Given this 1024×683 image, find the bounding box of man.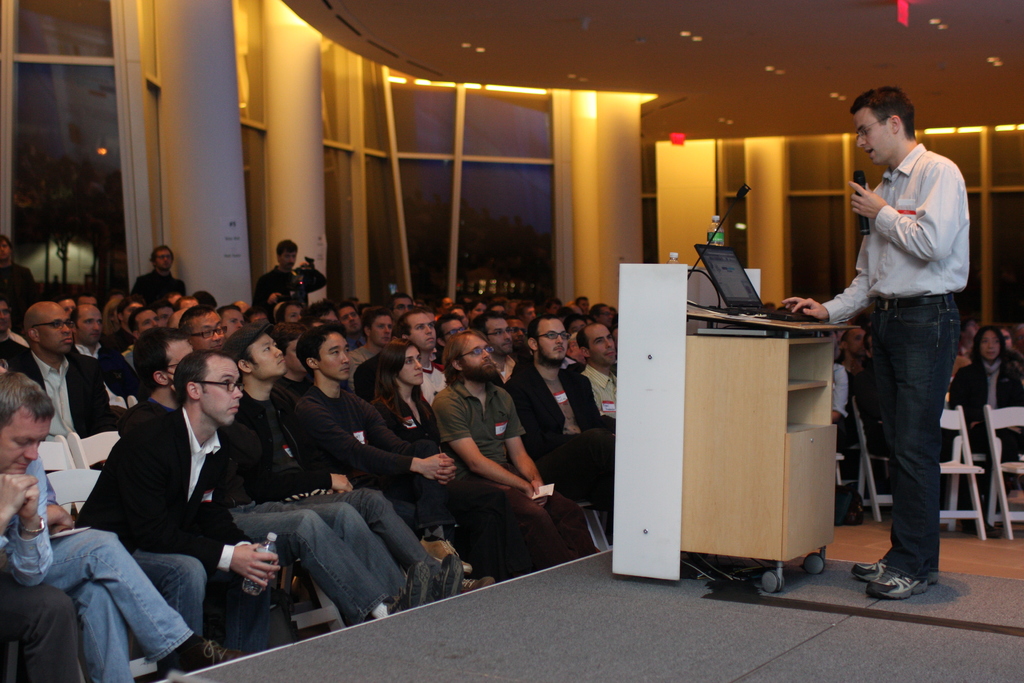
x1=130 y1=242 x2=185 y2=308.
